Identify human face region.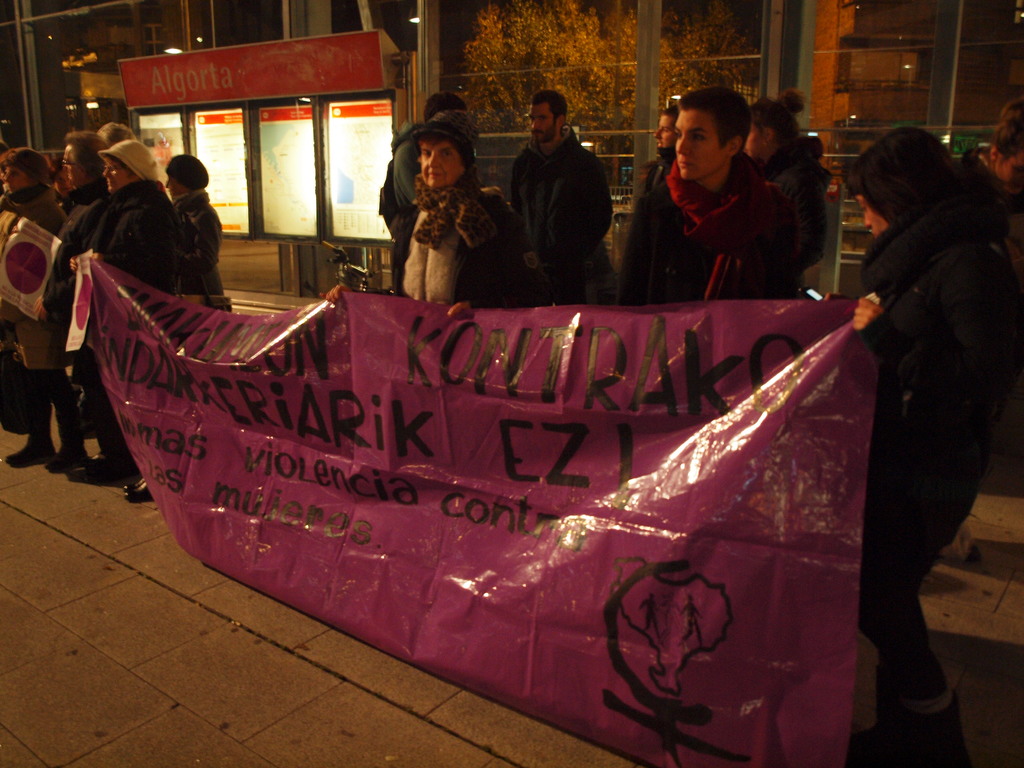
Region: x1=652, y1=109, x2=678, y2=149.
